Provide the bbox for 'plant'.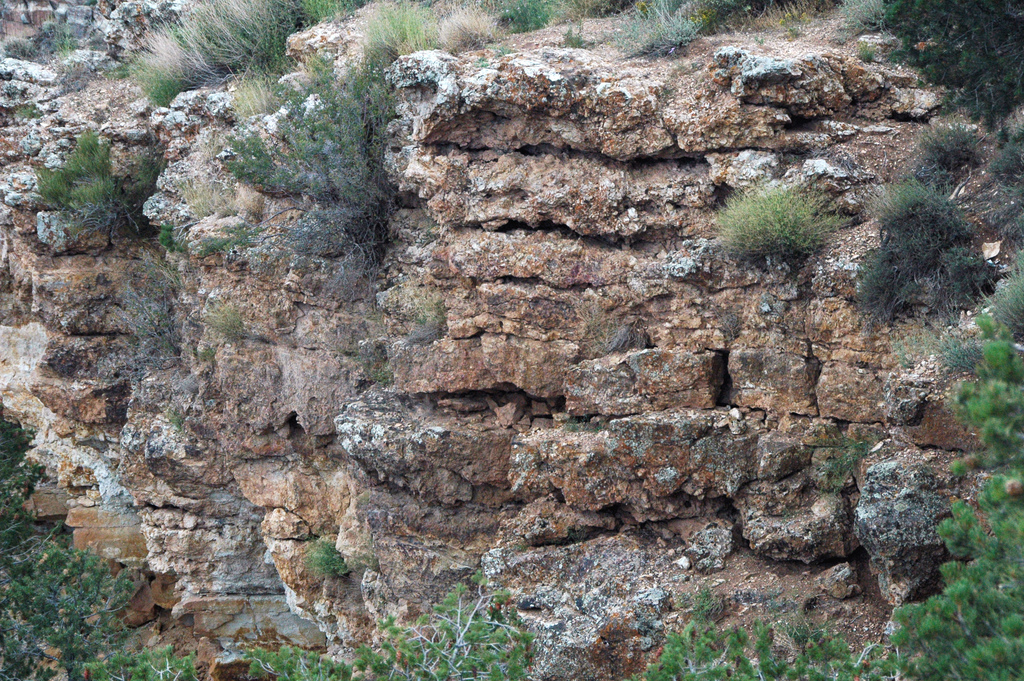
216 62 379 270.
